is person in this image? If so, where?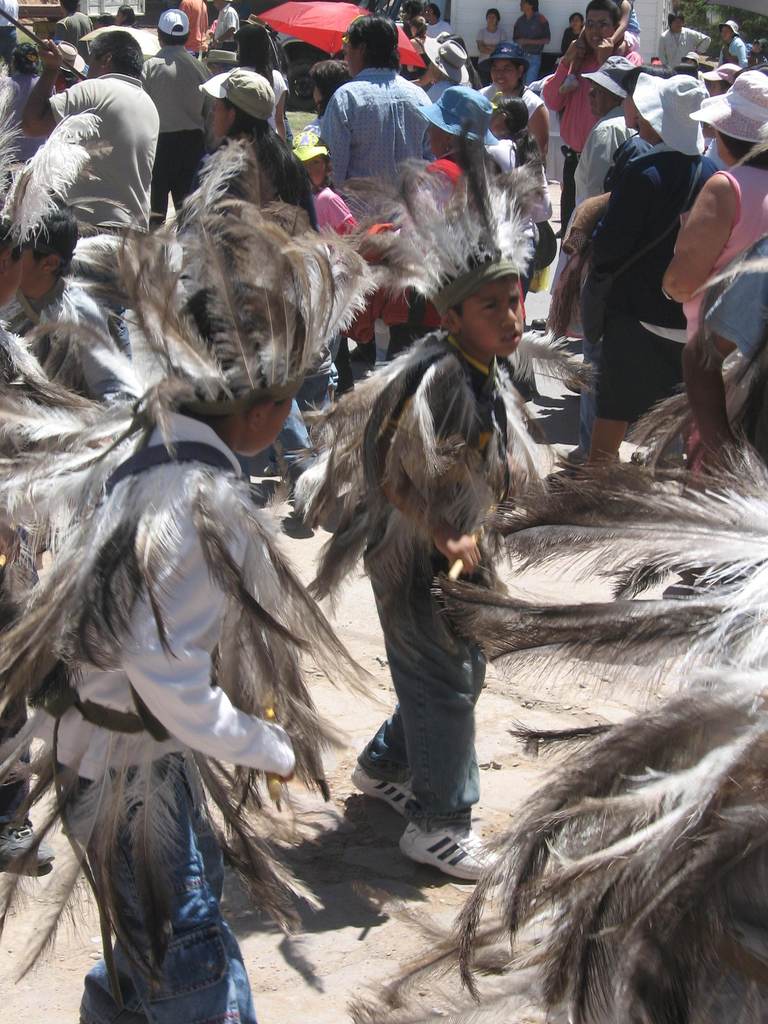
Yes, at left=584, top=75, right=722, bottom=444.
